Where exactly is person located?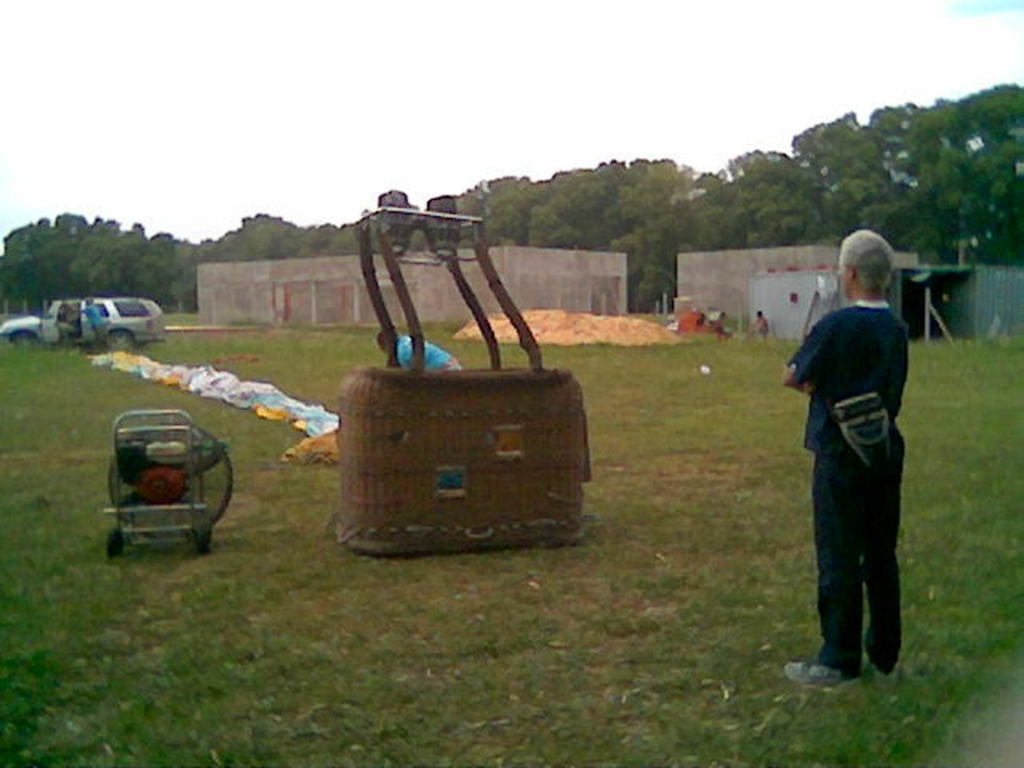
Its bounding box is BBox(781, 230, 909, 694).
